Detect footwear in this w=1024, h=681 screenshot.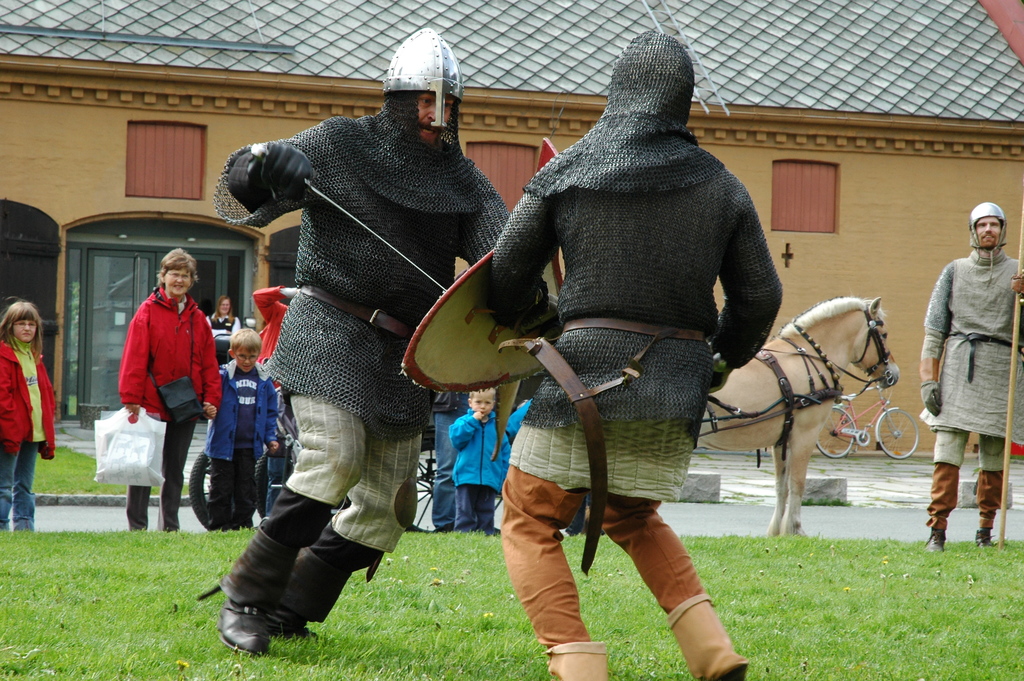
Detection: 926 529 947 557.
